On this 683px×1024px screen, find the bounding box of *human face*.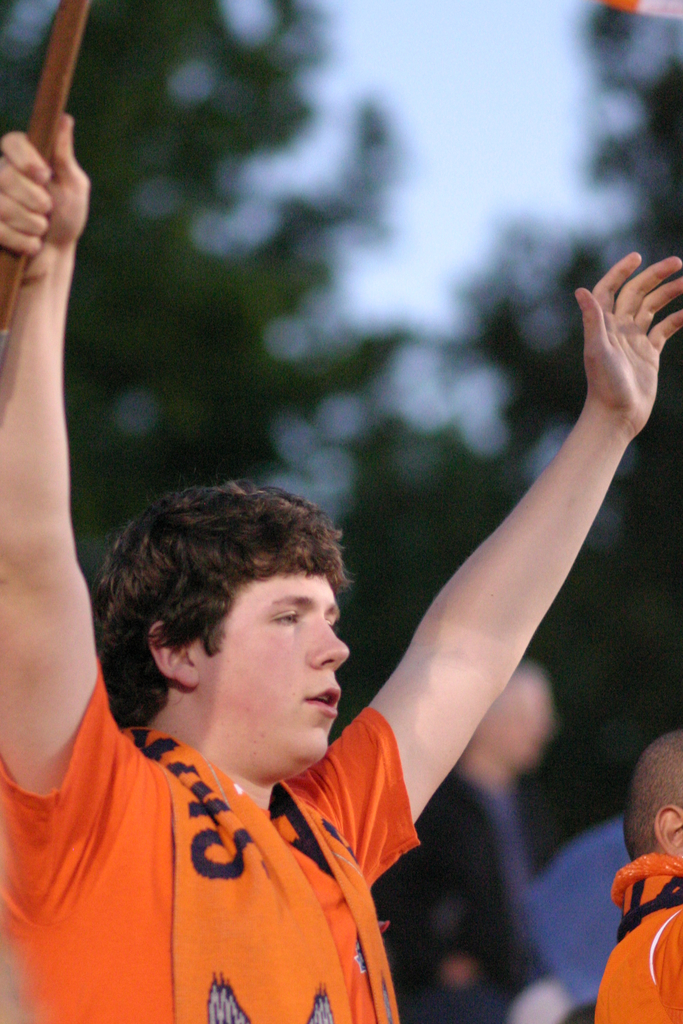
Bounding box: 497/684/555/762.
